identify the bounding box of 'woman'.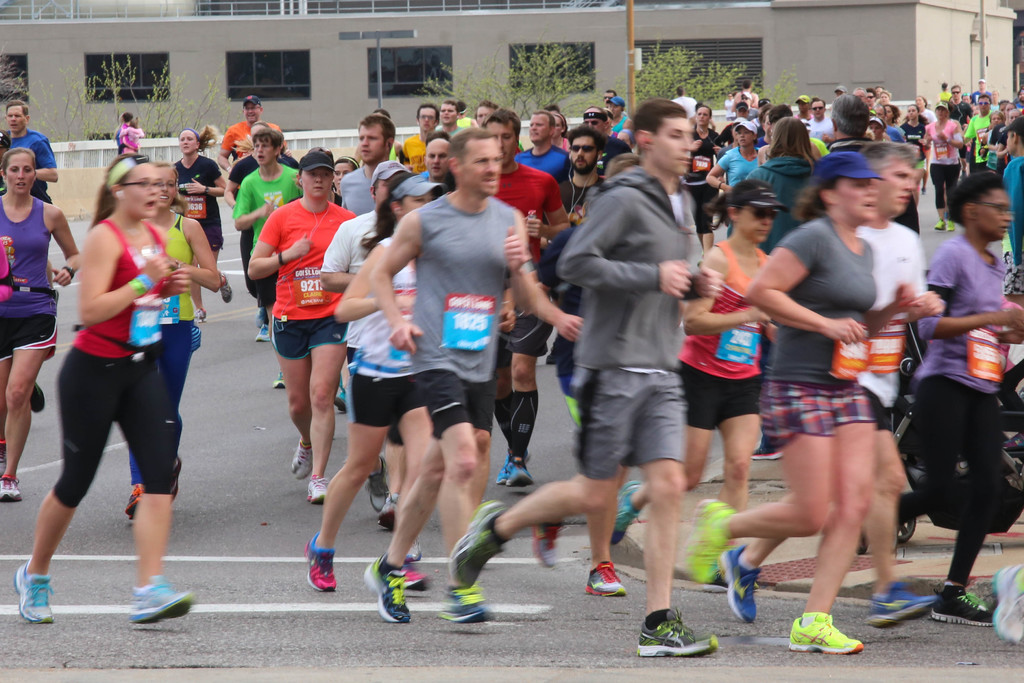
left=724, top=179, right=906, bottom=648.
